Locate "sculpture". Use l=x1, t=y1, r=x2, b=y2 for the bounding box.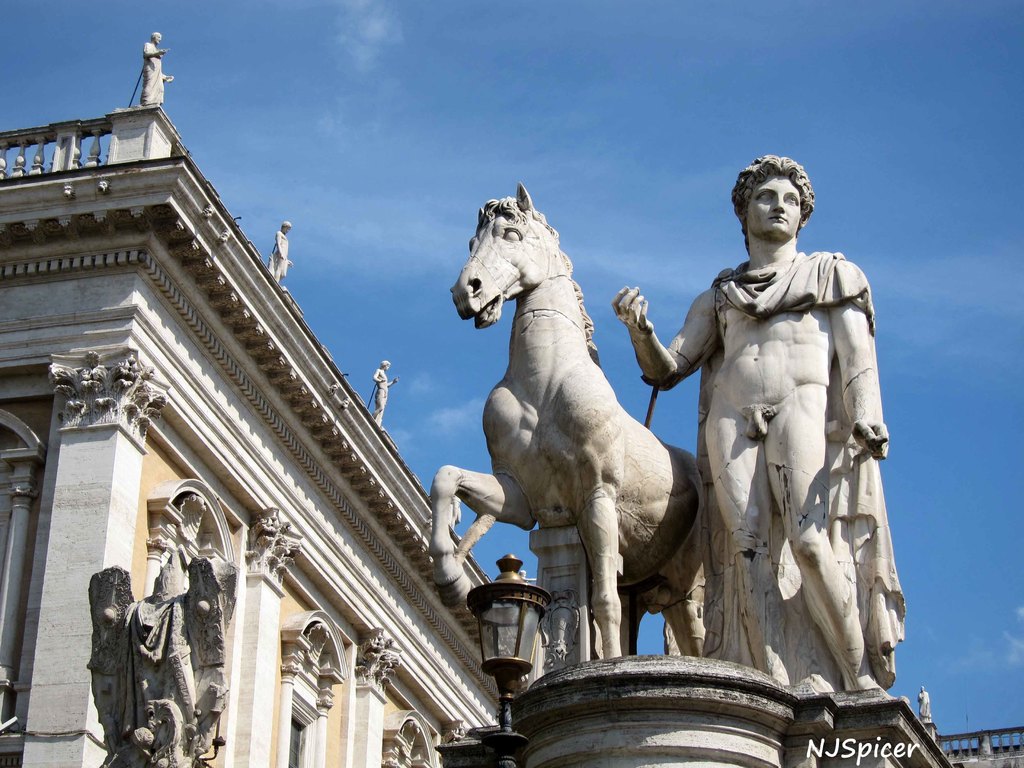
l=362, t=353, r=397, b=435.
